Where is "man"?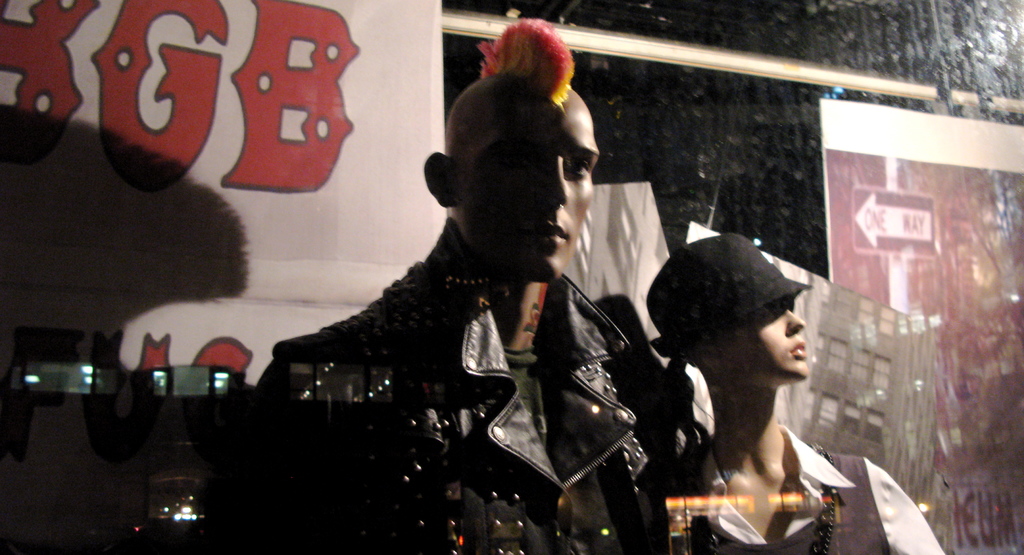
{"x1": 262, "y1": 49, "x2": 698, "y2": 524}.
